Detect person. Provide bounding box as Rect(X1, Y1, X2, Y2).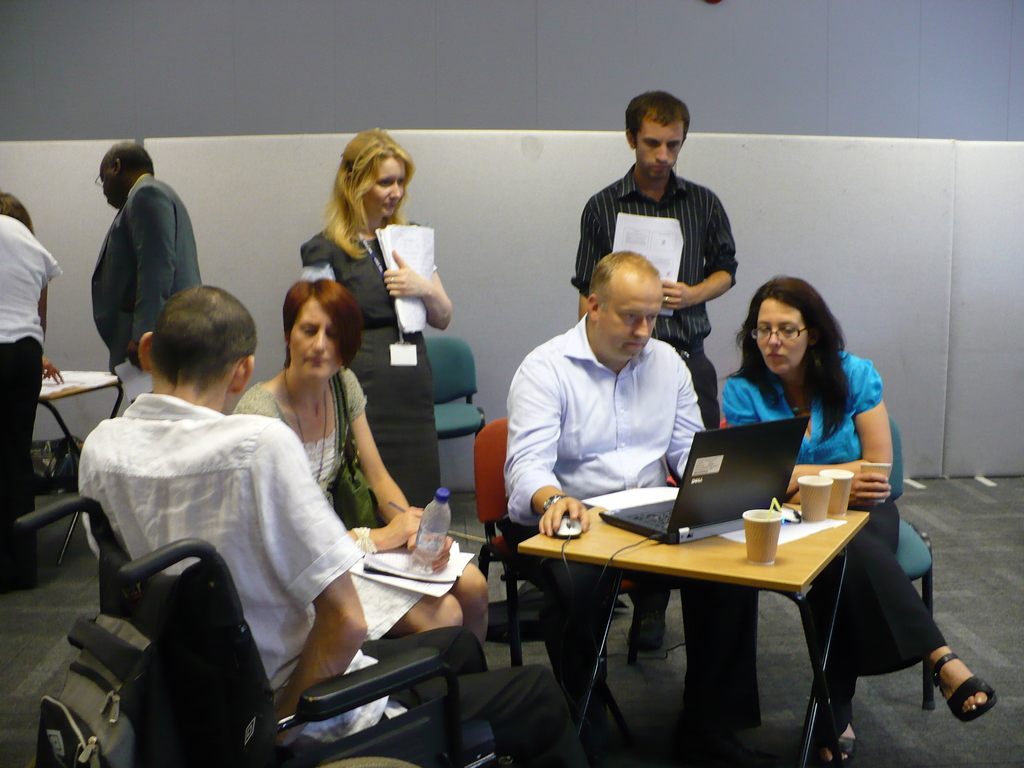
Rect(0, 190, 65, 590).
